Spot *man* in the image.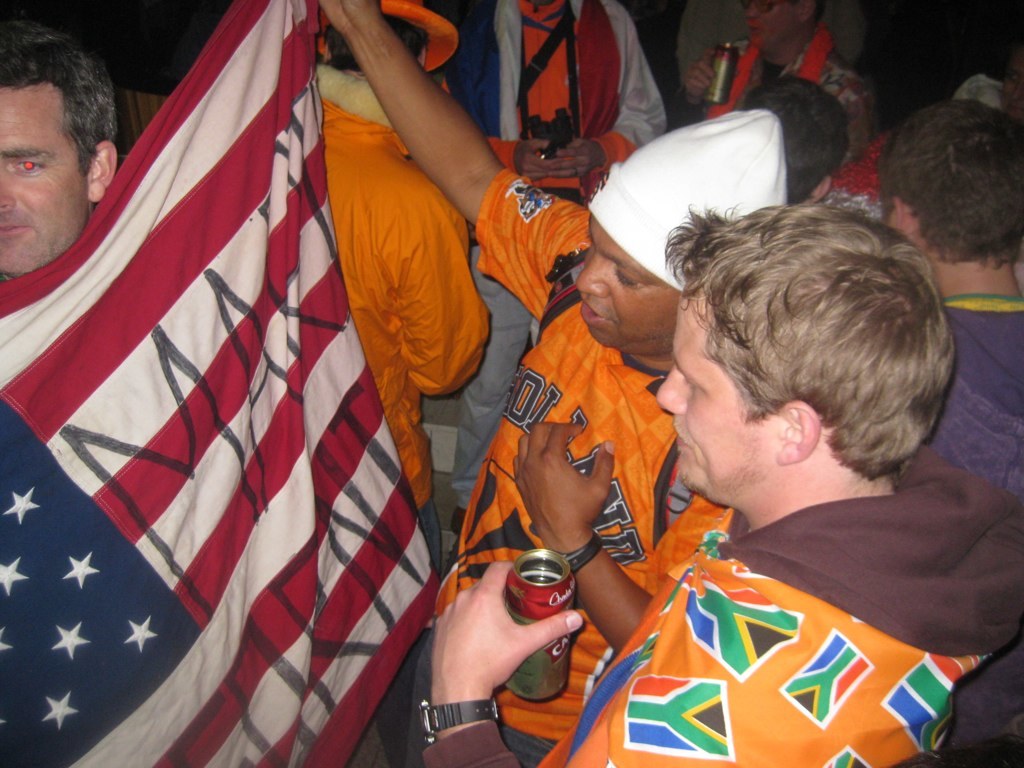
*man* found at locate(453, 0, 675, 533).
